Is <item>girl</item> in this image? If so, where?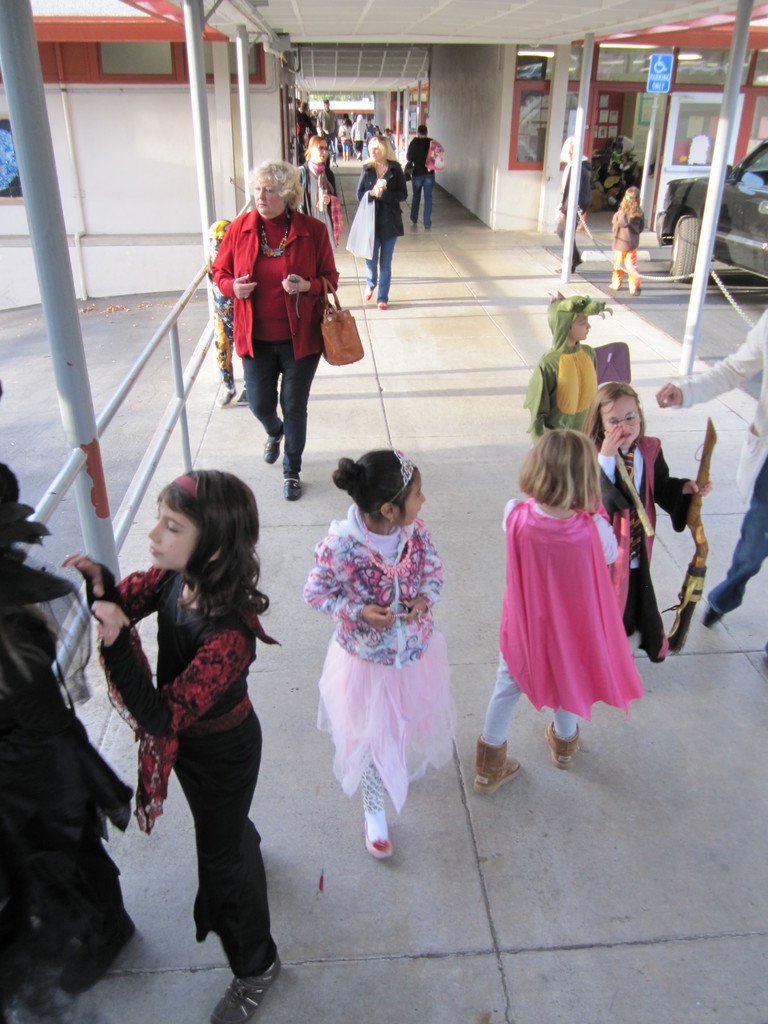
Yes, at [x1=309, y1=451, x2=450, y2=861].
